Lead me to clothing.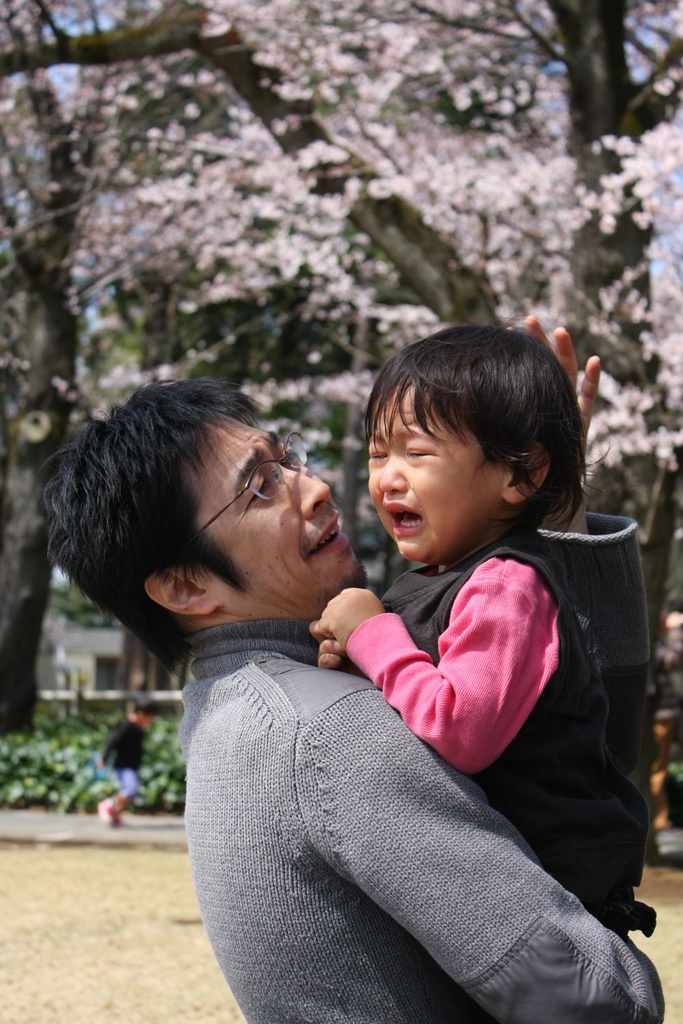
Lead to x1=102, y1=719, x2=145, y2=799.
